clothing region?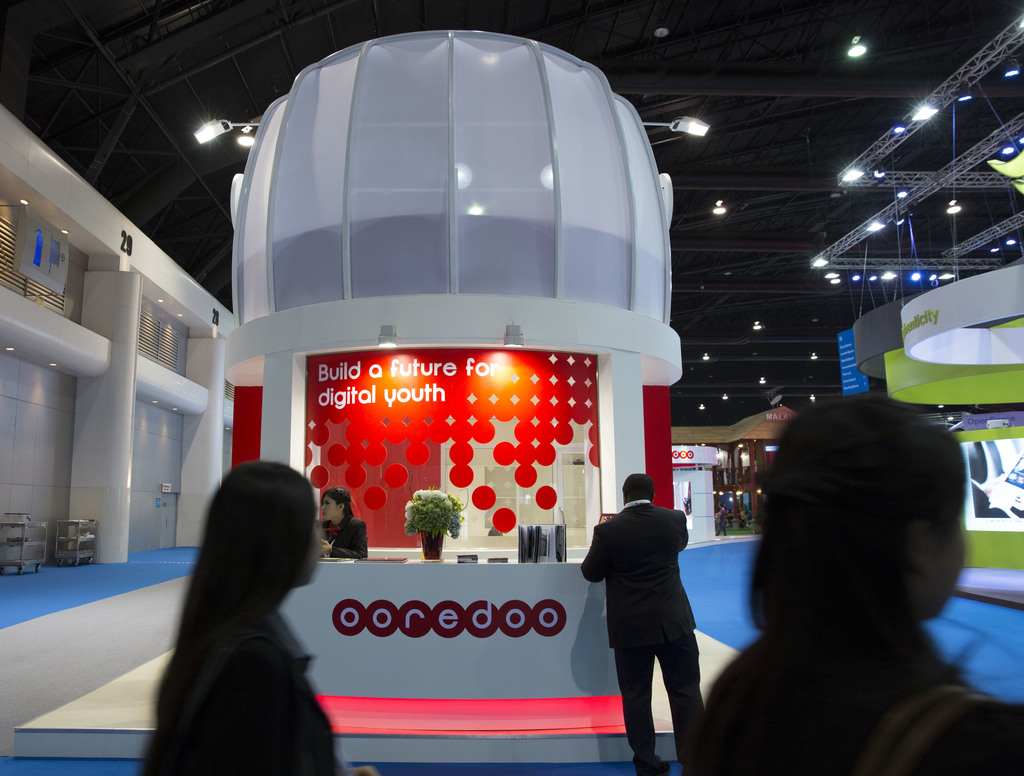
crop(140, 608, 350, 775)
